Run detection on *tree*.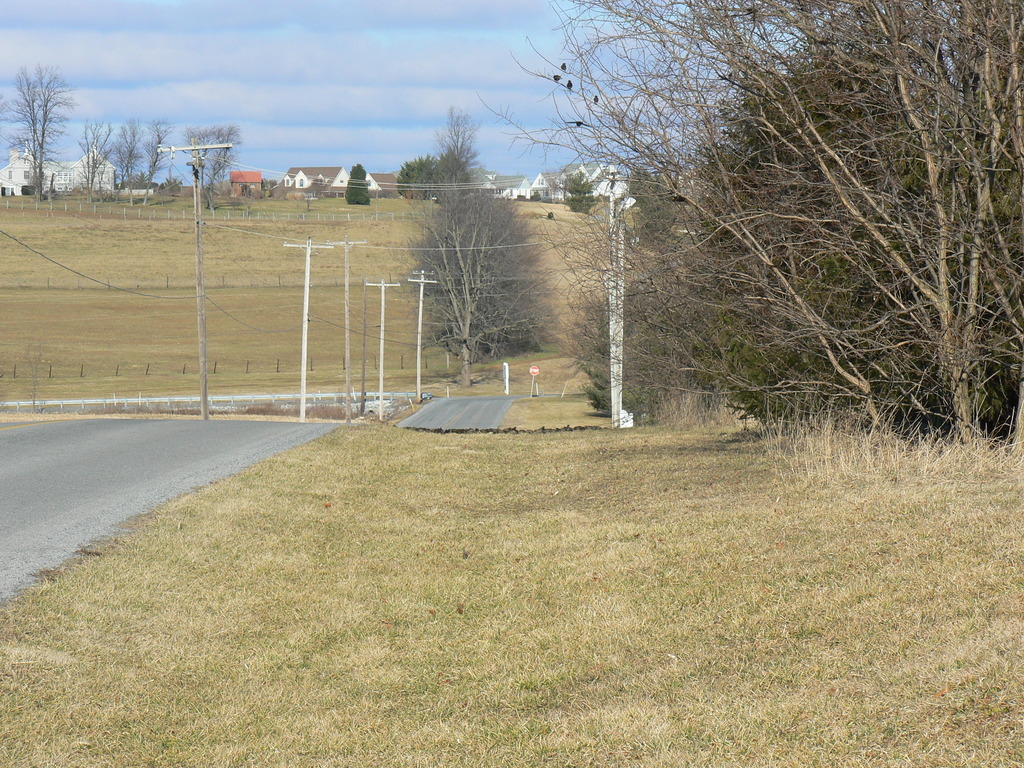
Result: 343:164:374:204.
